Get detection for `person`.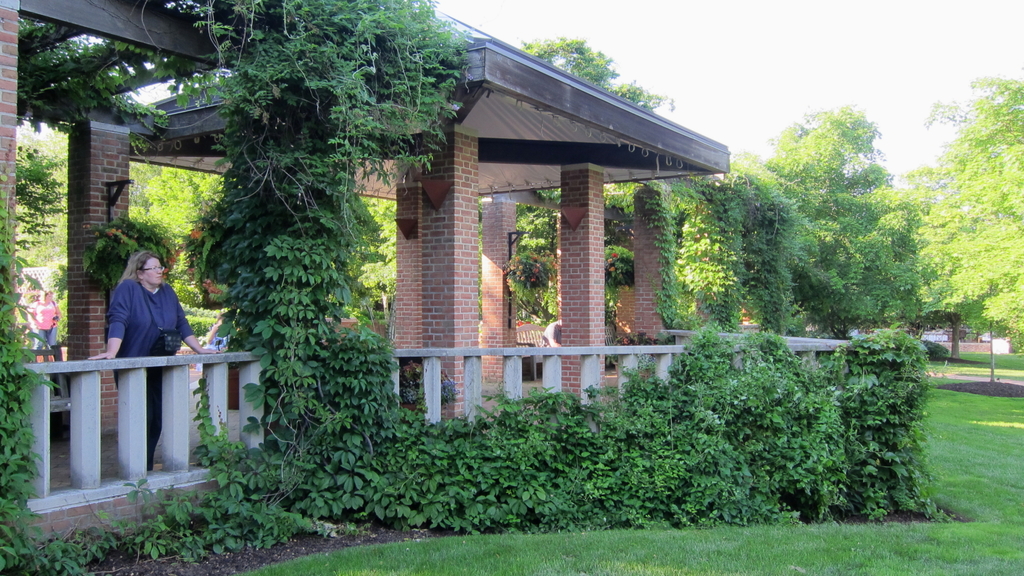
Detection: bbox=[85, 240, 195, 403].
